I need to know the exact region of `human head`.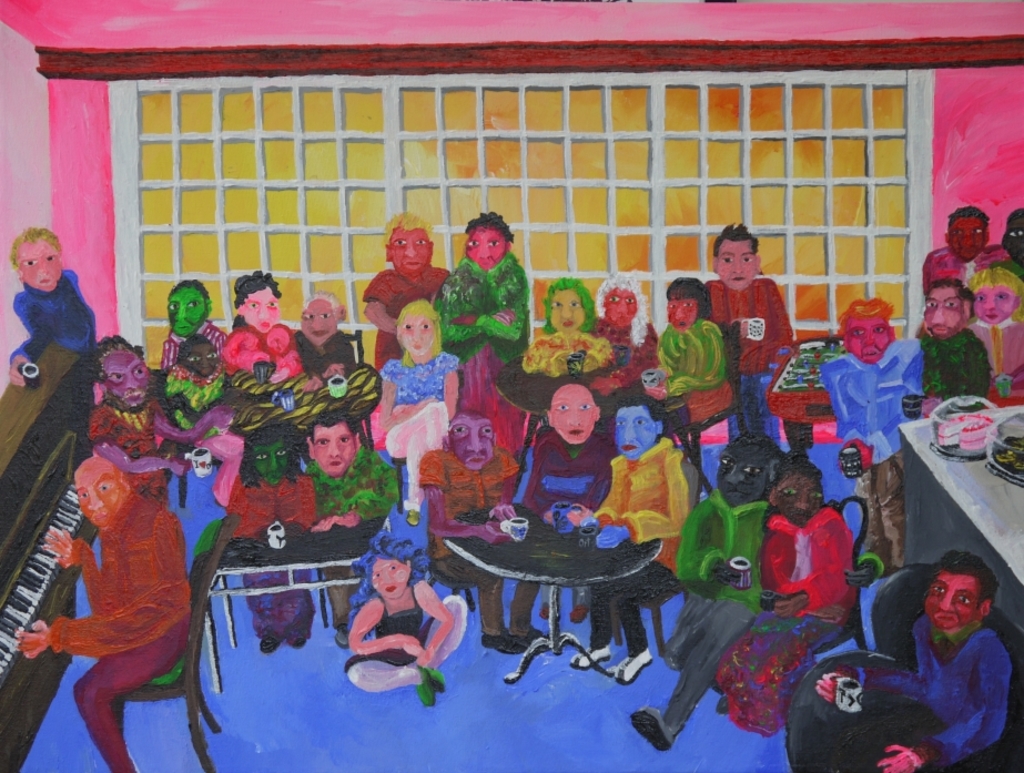
Region: bbox=[701, 206, 780, 287].
